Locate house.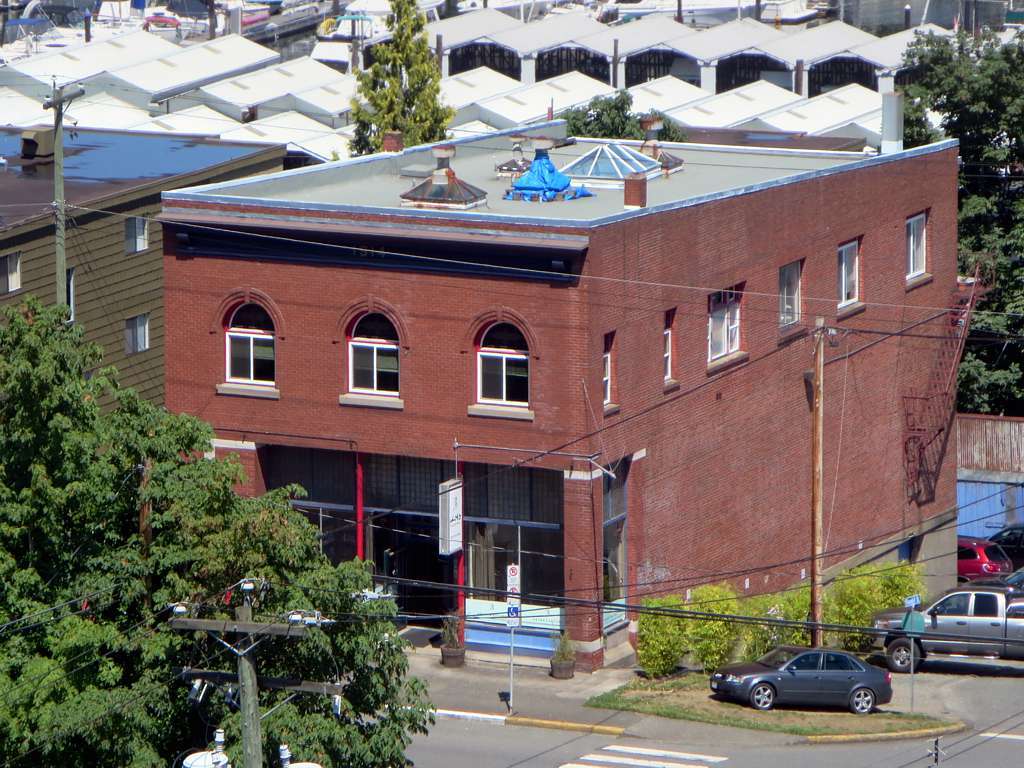
Bounding box: pyautogui.locateOnScreen(155, 115, 963, 674).
